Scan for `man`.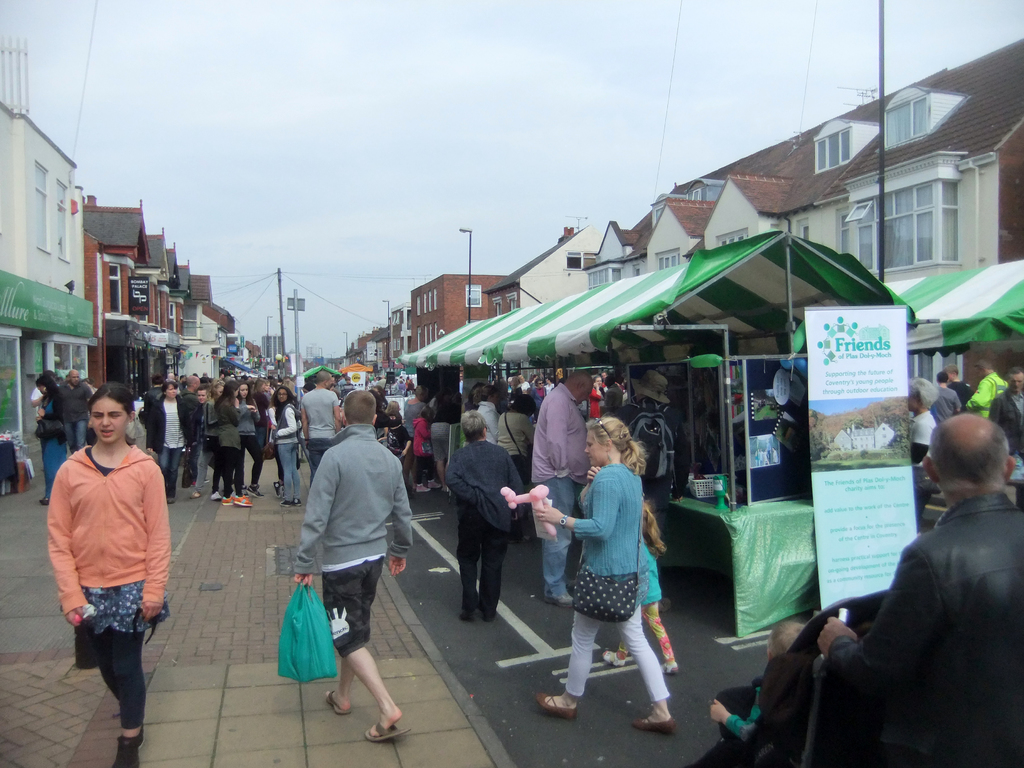
Scan result: BBox(947, 365, 973, 404).
